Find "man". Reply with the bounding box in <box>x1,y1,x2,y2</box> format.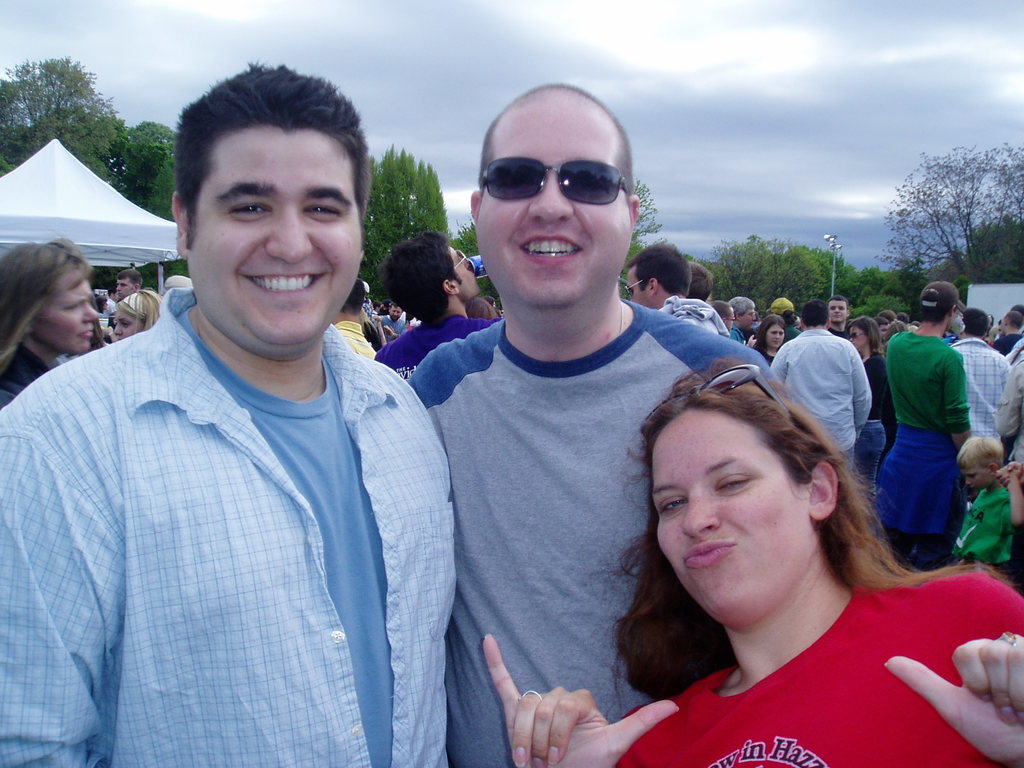
<box>620,241,725,335</box>.
